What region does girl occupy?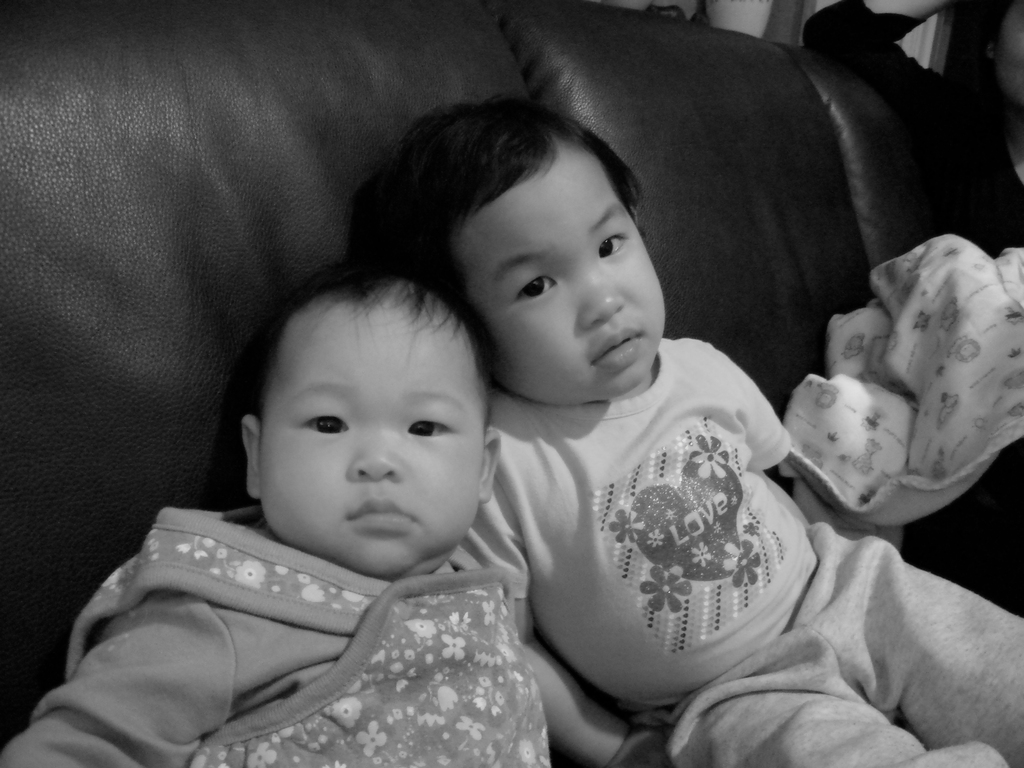
(x1=350, y1=91, x2=1023, y2=767).
